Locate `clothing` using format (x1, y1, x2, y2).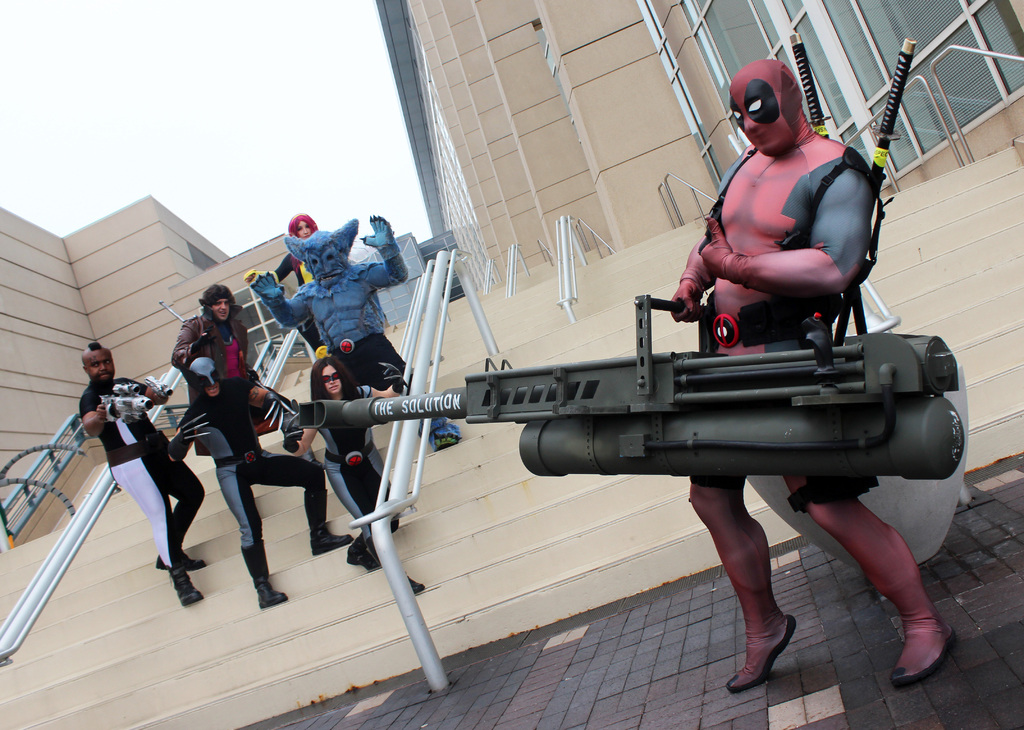
(170, 306, 251, 402).
